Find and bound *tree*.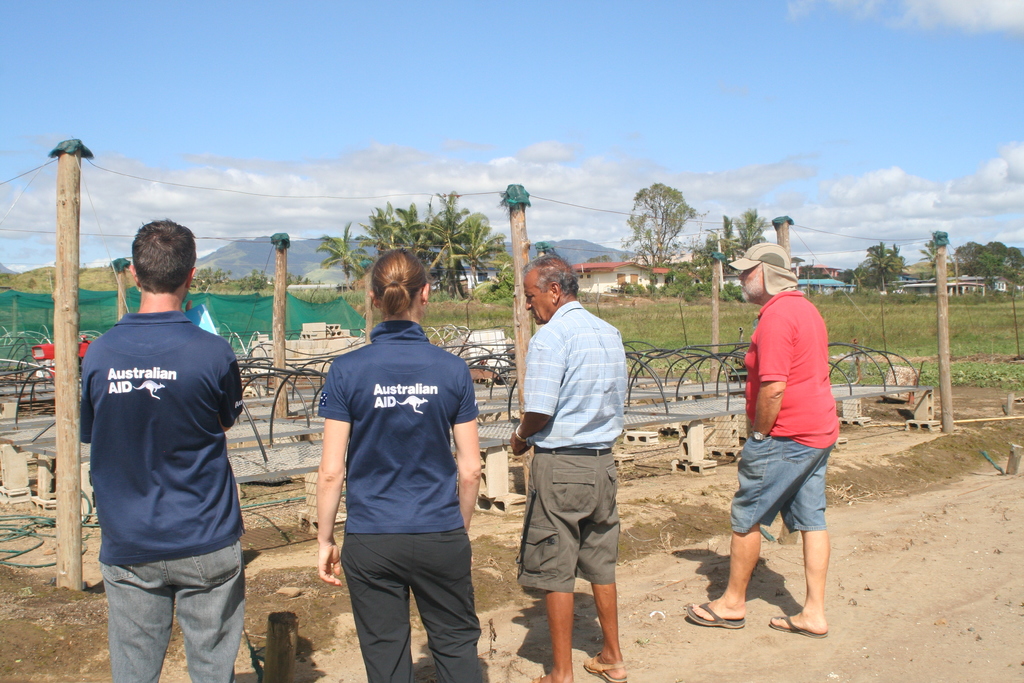
Bound: bbox=(852, 245, 906, 292).
